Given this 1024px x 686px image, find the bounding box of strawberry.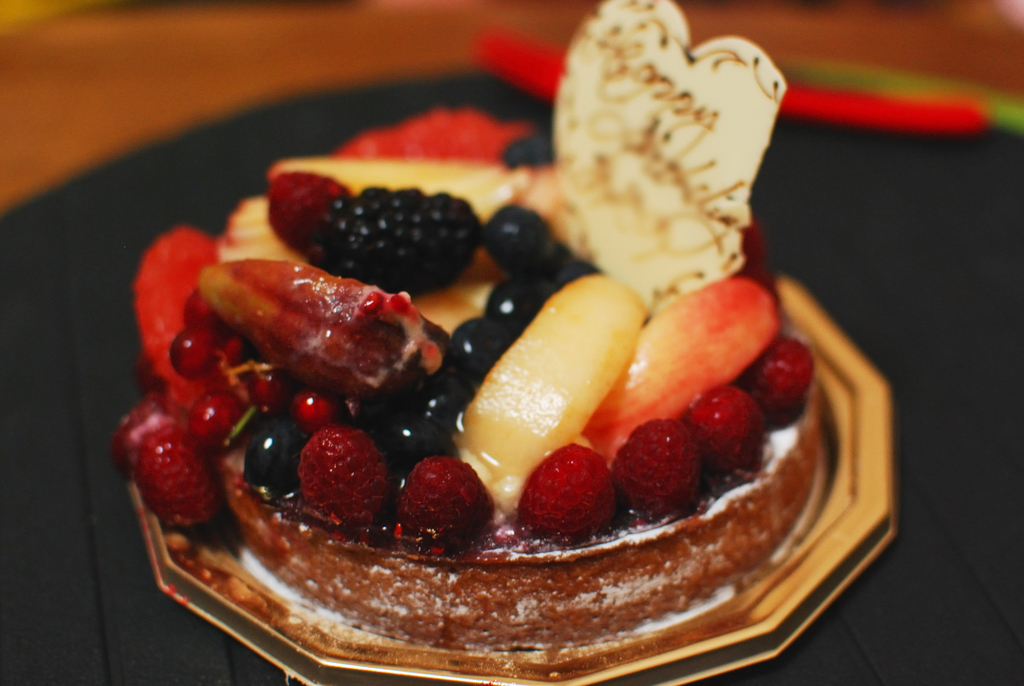
[x1=394, y1=455, x2=499, y2=546].
